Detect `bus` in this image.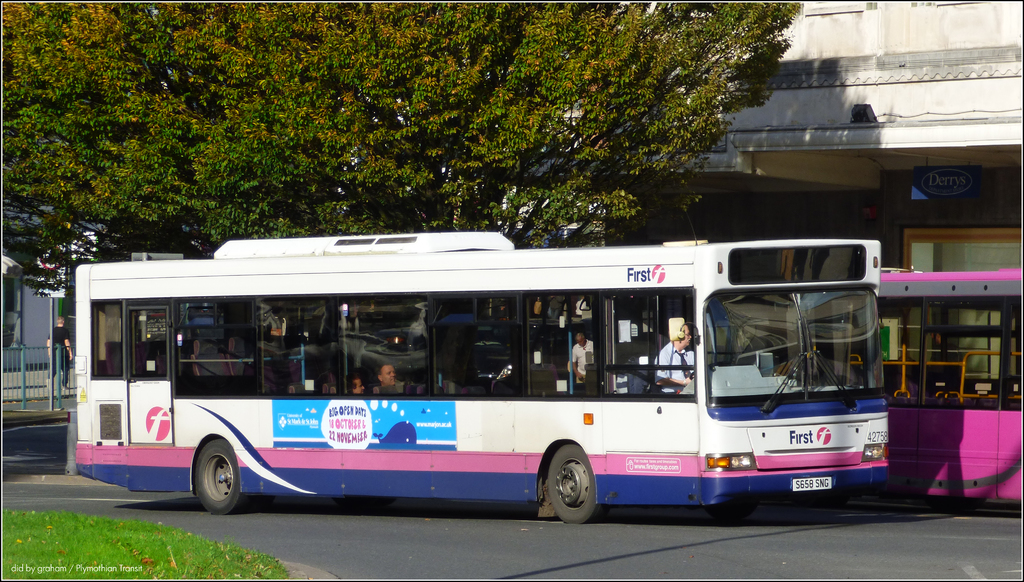
Detection: bbox=[879, 263, 1023, 508].
